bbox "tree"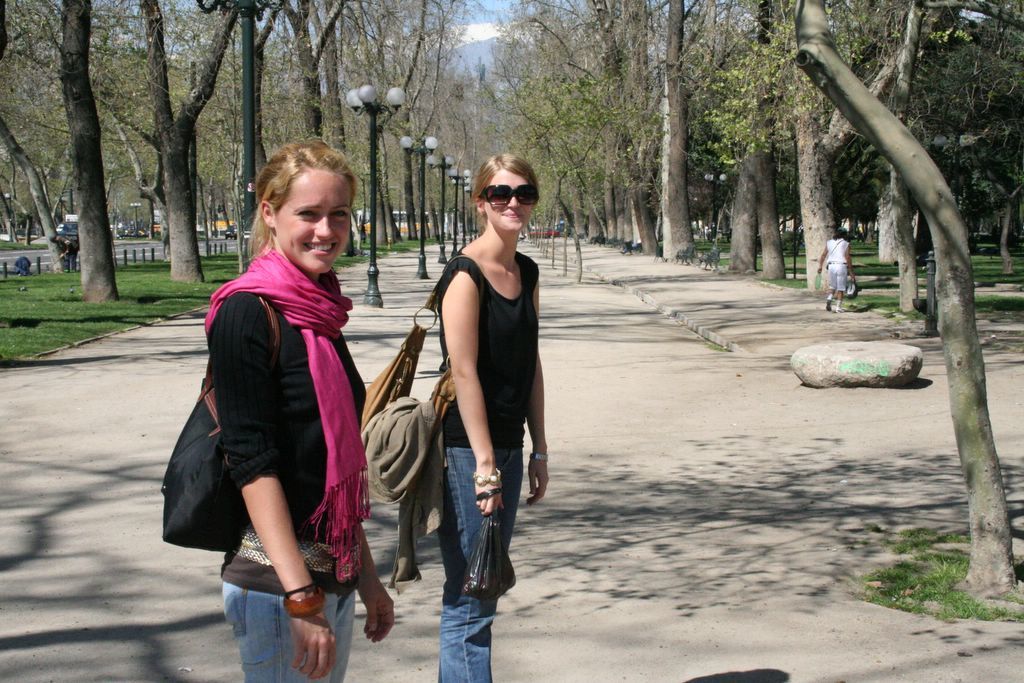
BBox(65, 0, 119, 305)
